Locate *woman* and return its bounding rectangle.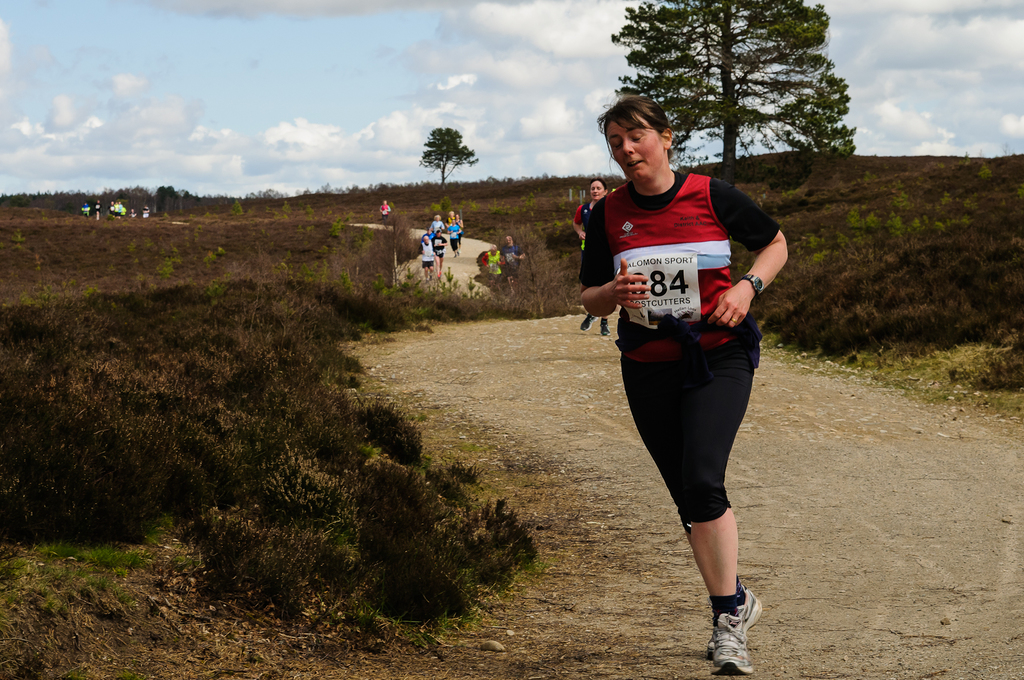
bbox=[480, 245, 501, 284].
